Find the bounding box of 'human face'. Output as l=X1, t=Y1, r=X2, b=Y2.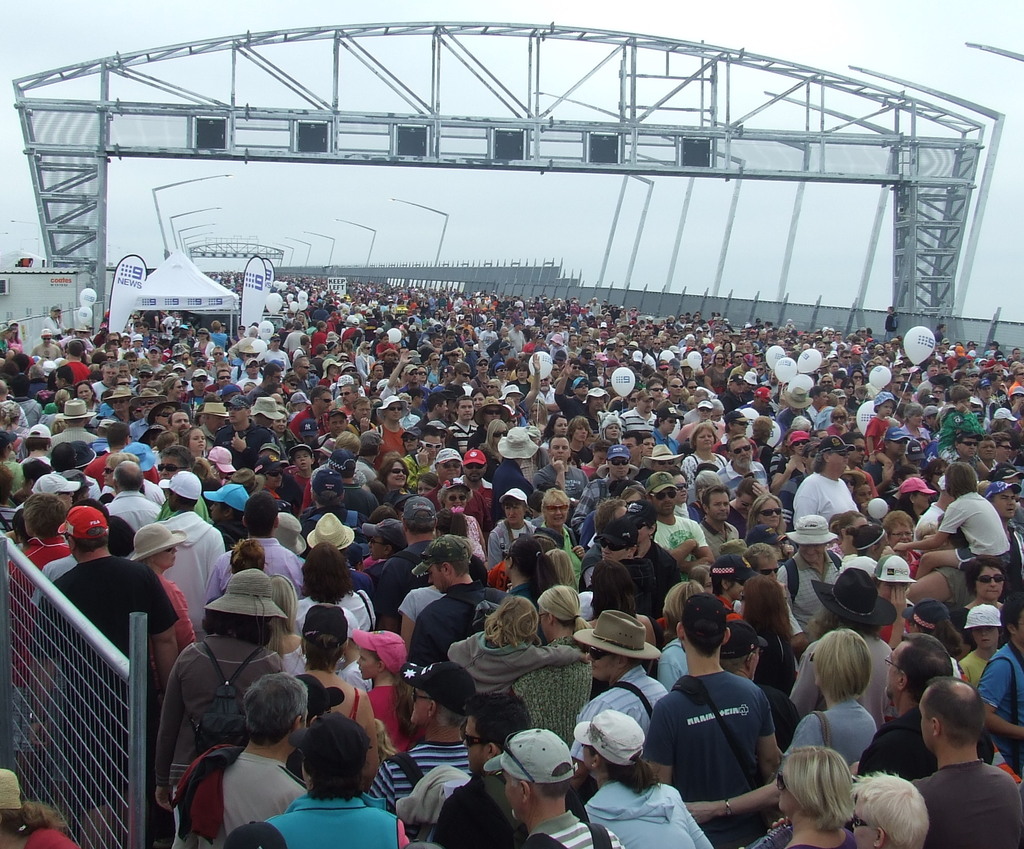
l=159, t=459, r=180, b=479.
